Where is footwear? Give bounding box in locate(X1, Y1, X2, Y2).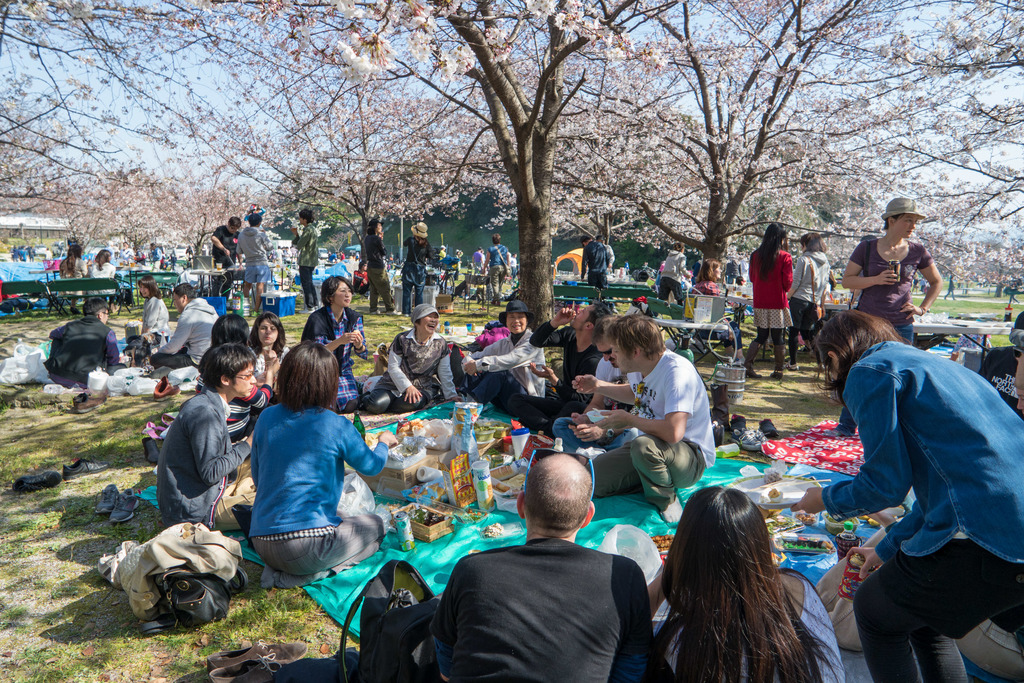
locate(110, 486, 140, 522).
